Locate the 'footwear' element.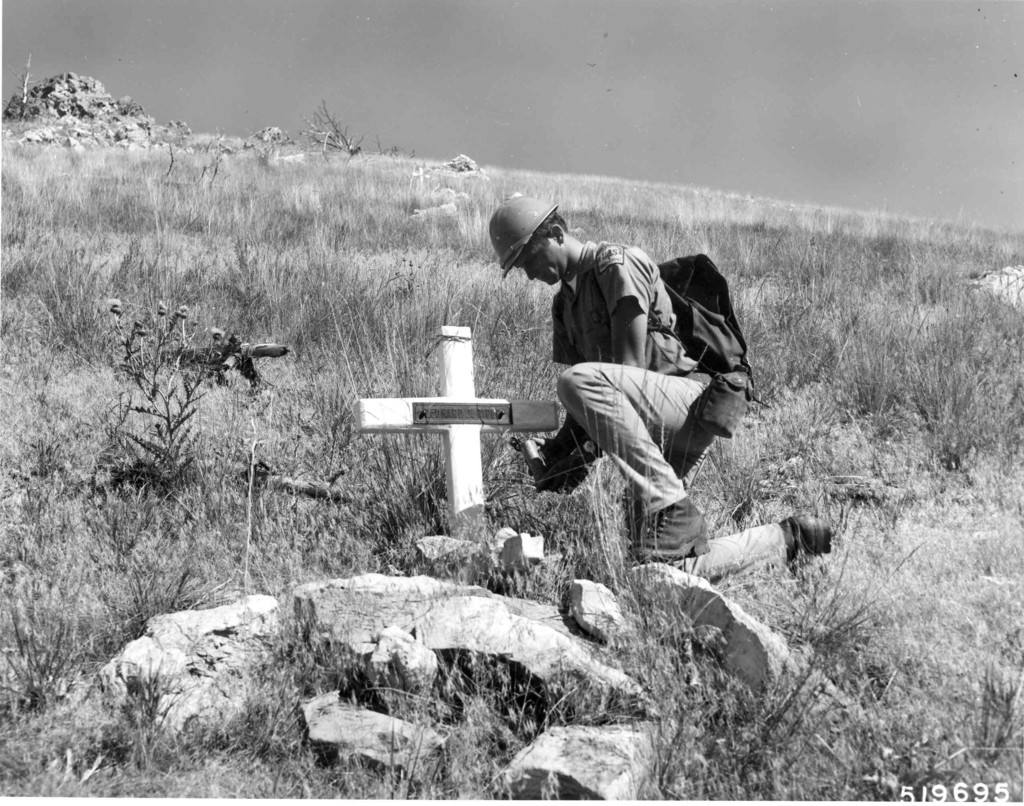
Element bbox: left=621, top=491, right=710, bottom=568.
